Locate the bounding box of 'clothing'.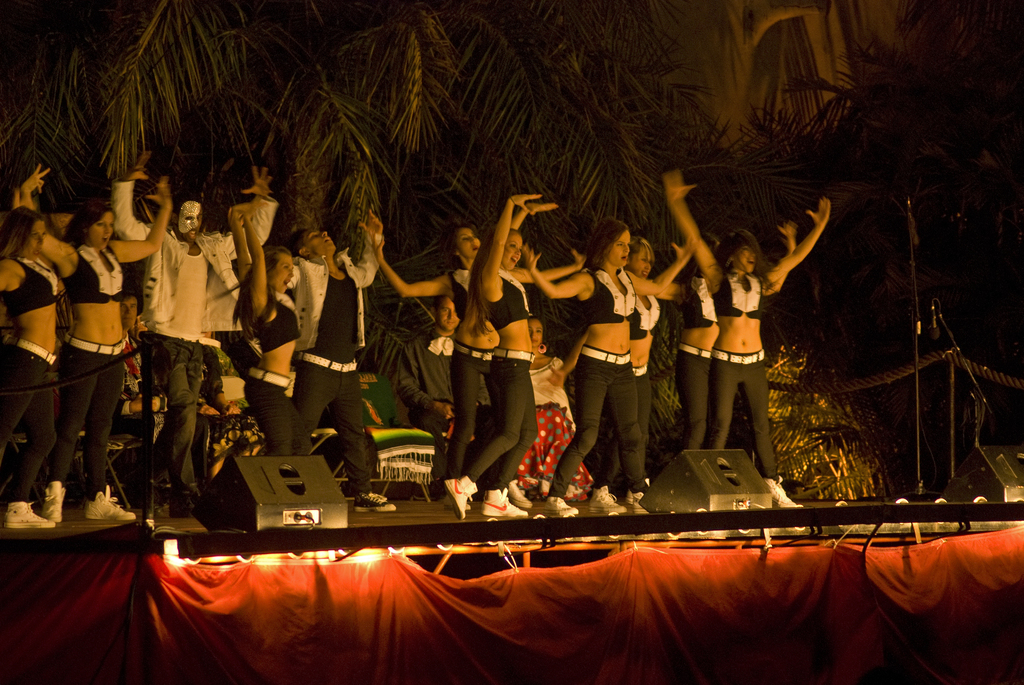
Bounding box: box(548, 272, 646, 489).
